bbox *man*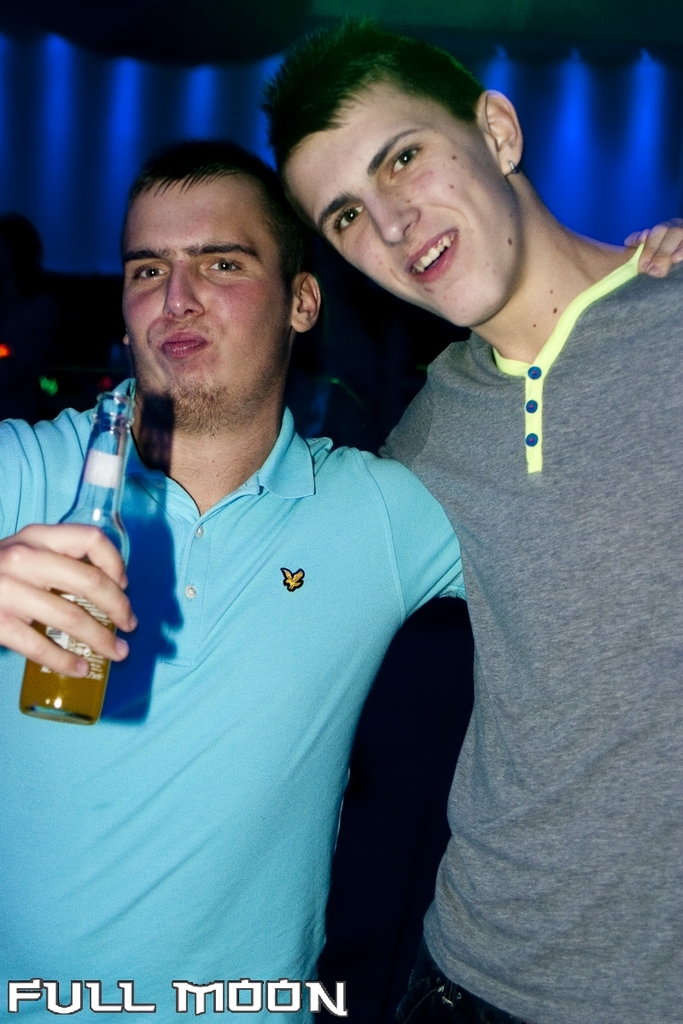
[250,16,682,1018]
